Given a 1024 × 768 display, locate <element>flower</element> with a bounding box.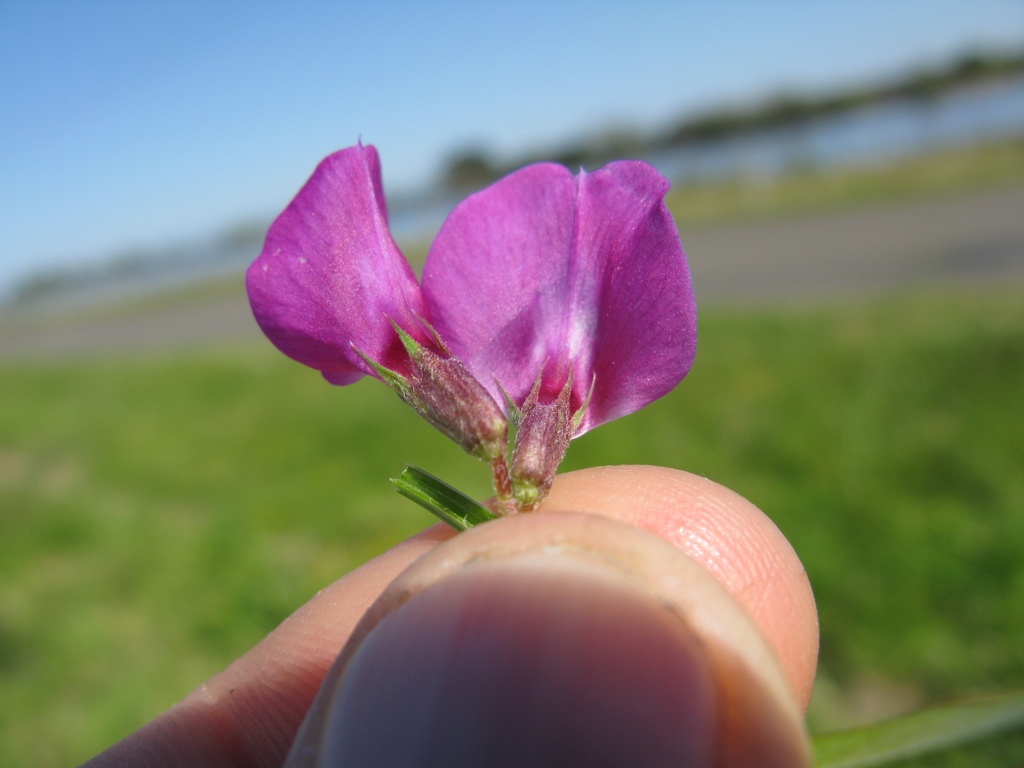
Located: BBox(245, 141, 700, 539).
